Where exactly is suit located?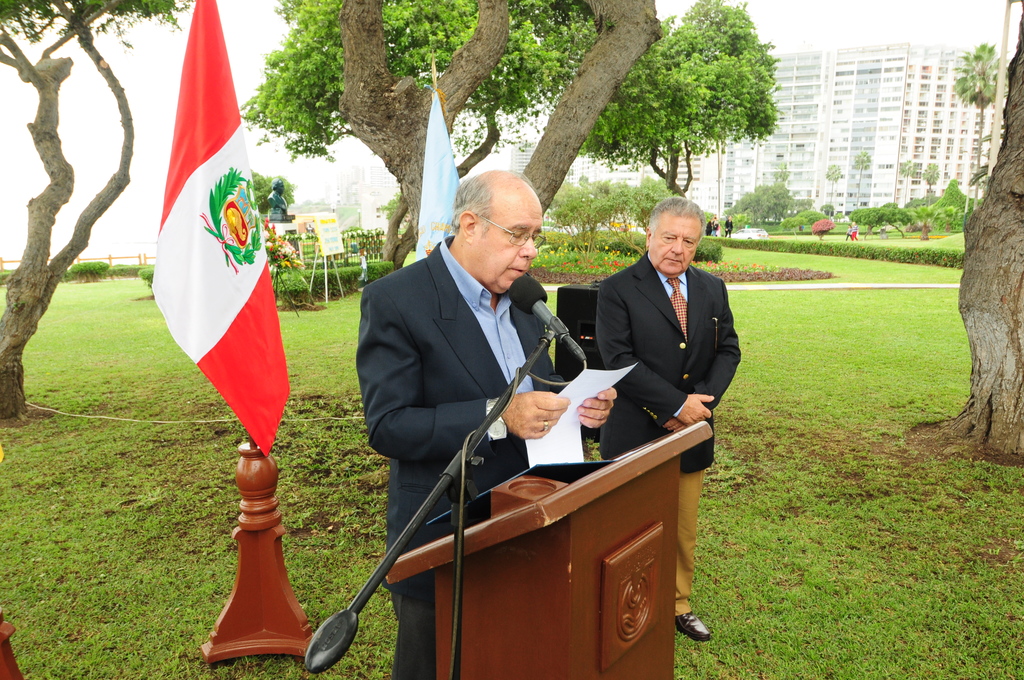
Its bounding box is <box>561,213,742,451</box>.
